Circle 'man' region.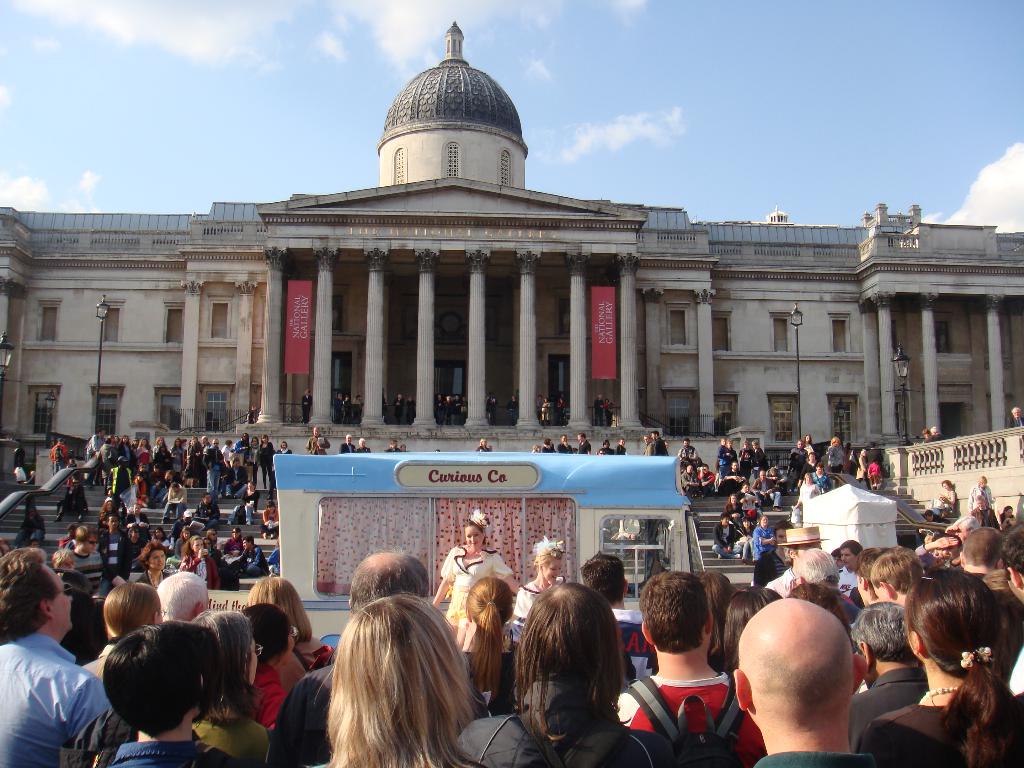
Region: (left=434, top=393, right=446, bottom=422).
